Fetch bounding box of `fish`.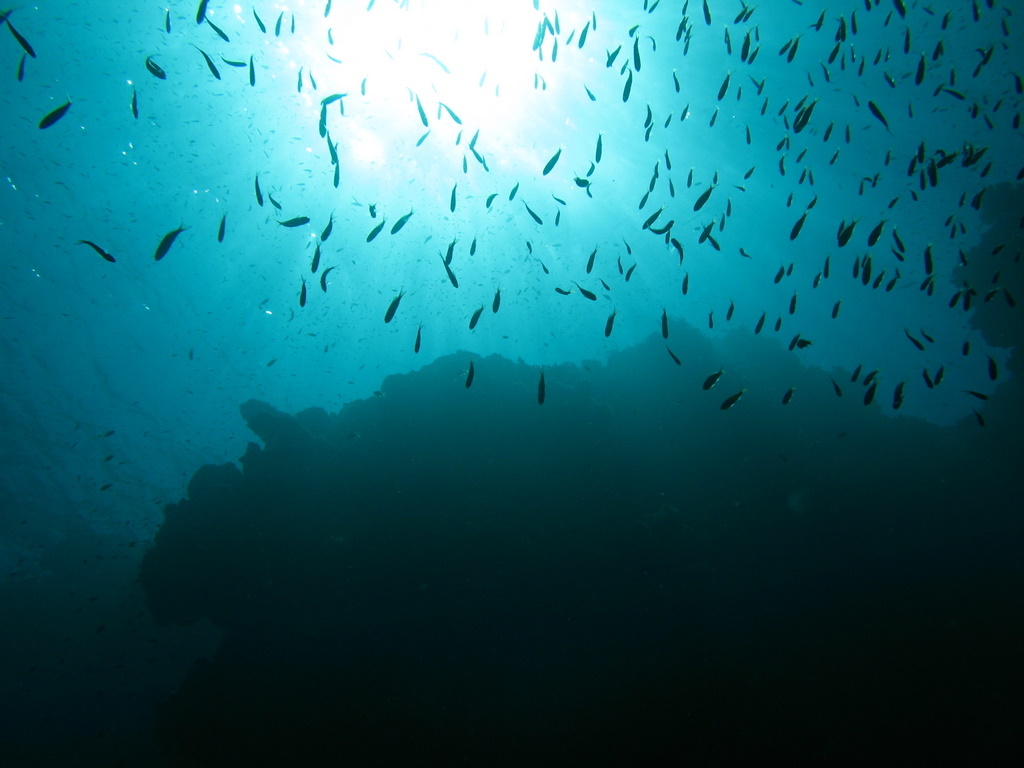
Bbox: 78/235/117/264.
